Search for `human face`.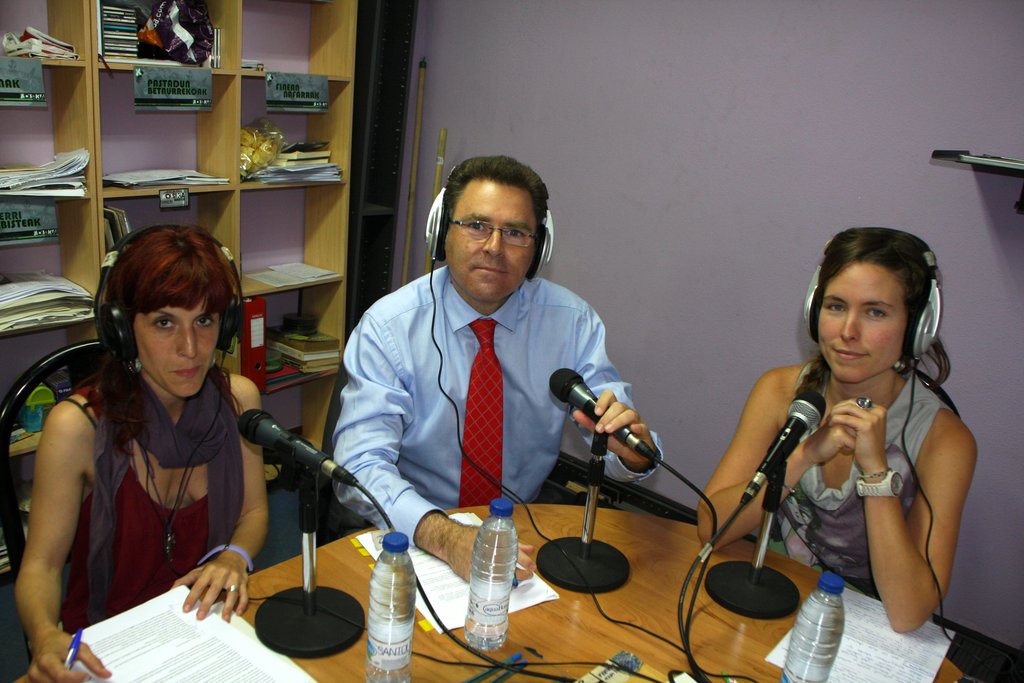
Found at 132 303 216 397.
